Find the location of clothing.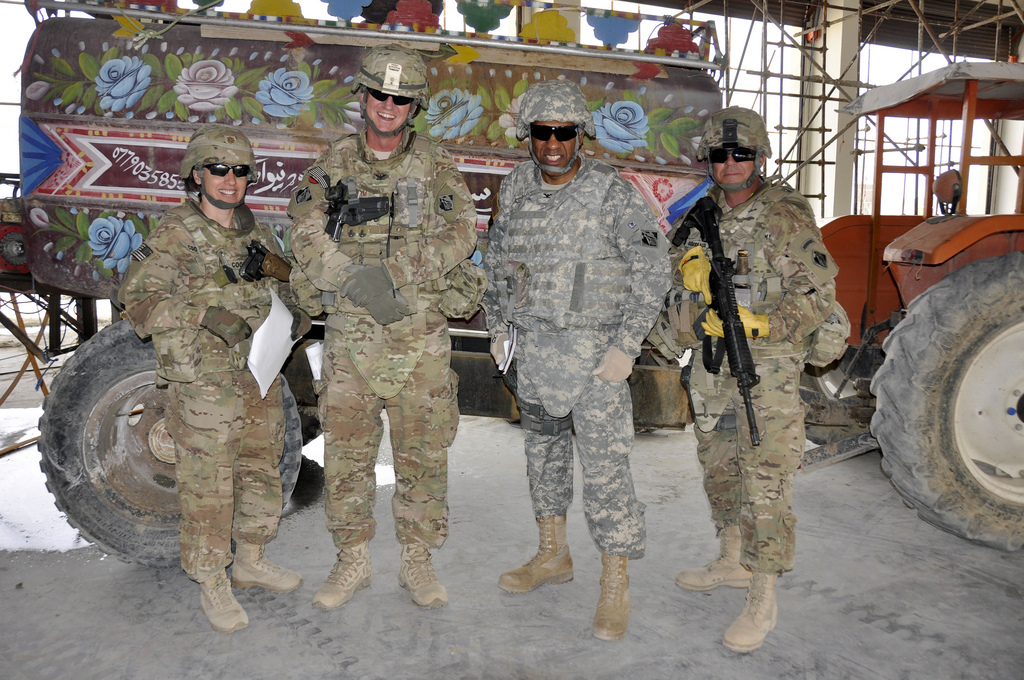
Location: pyautogui.locateOnScreen(119, 198, 317, 580).
